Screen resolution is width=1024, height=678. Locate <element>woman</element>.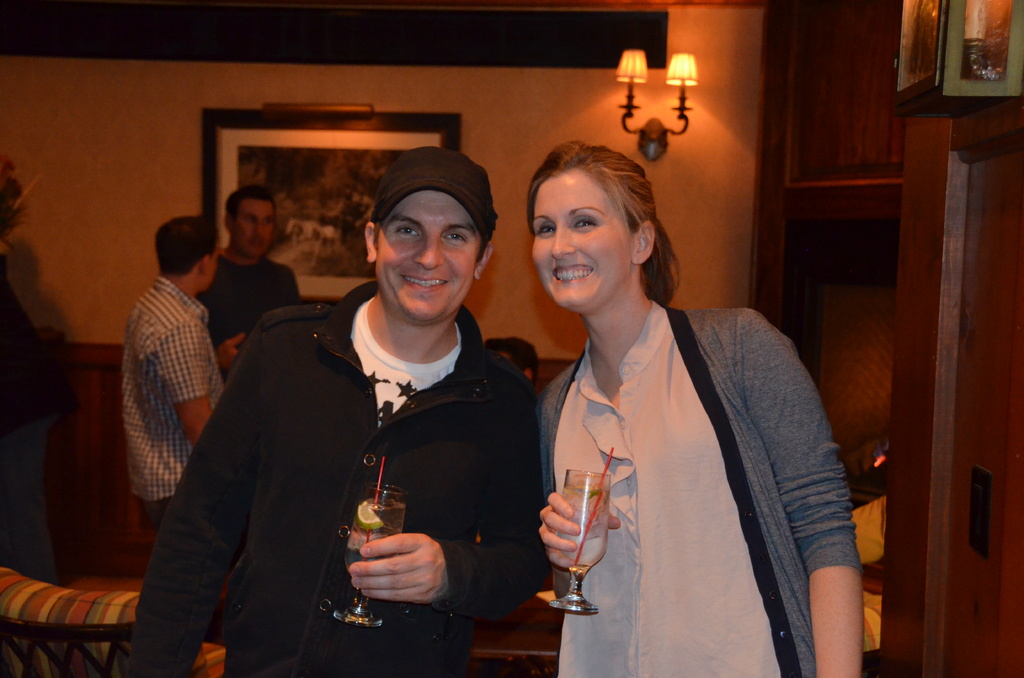
(x1=499, y1=132, x2=842, y2=656).
